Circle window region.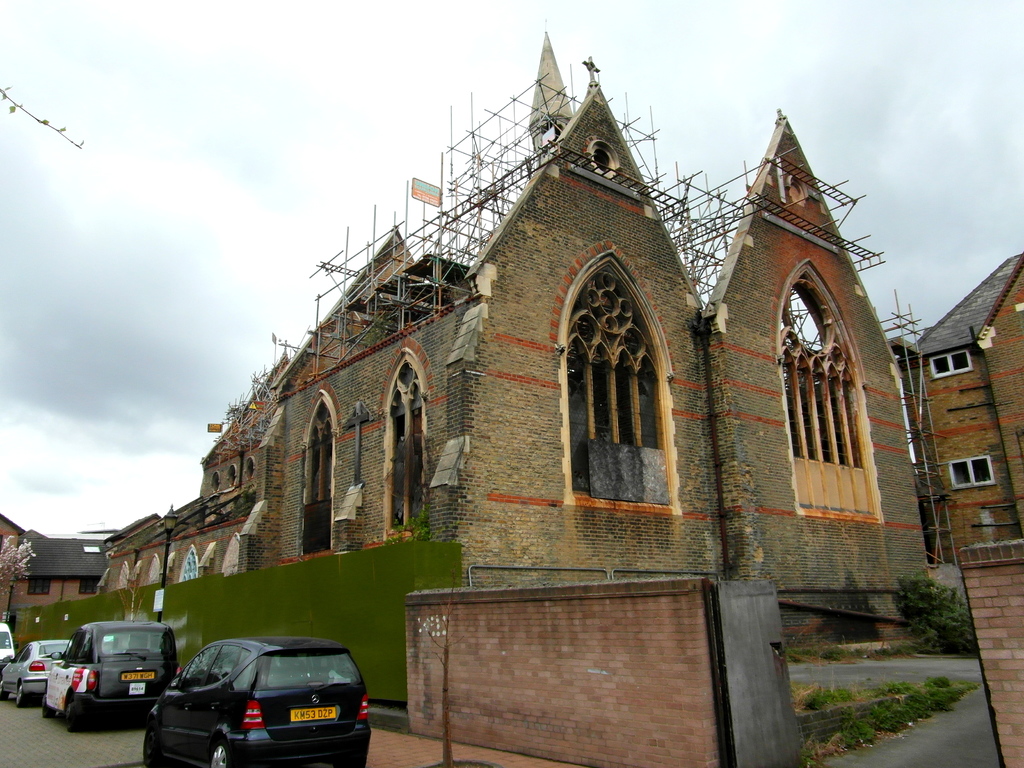
Region: 928,349,975,380.
